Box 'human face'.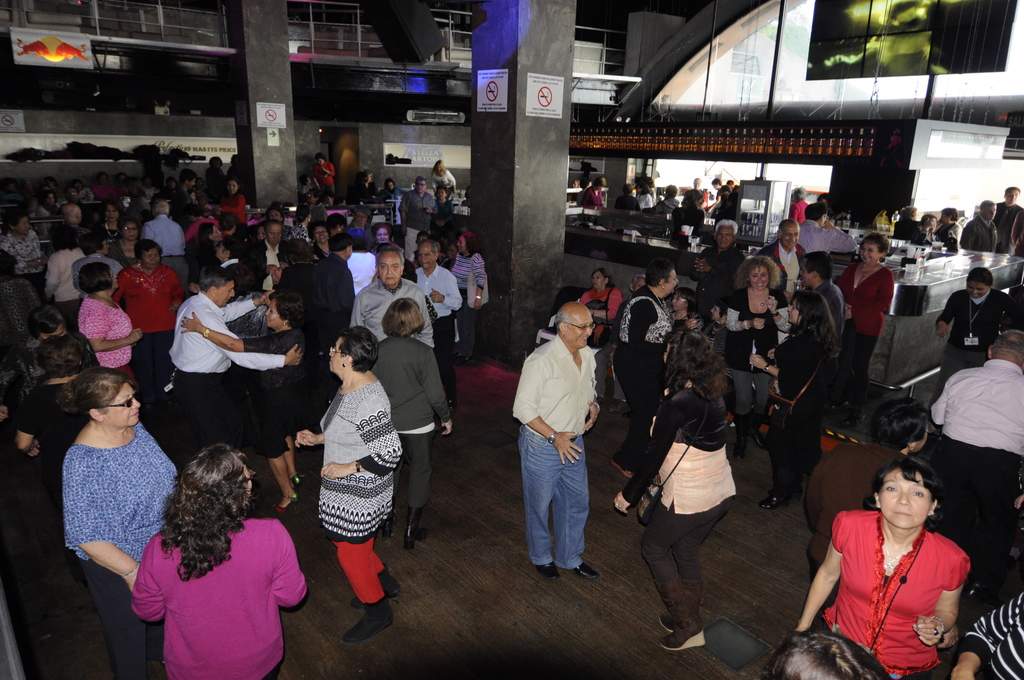
select_region(566, 314, 596, 349).
